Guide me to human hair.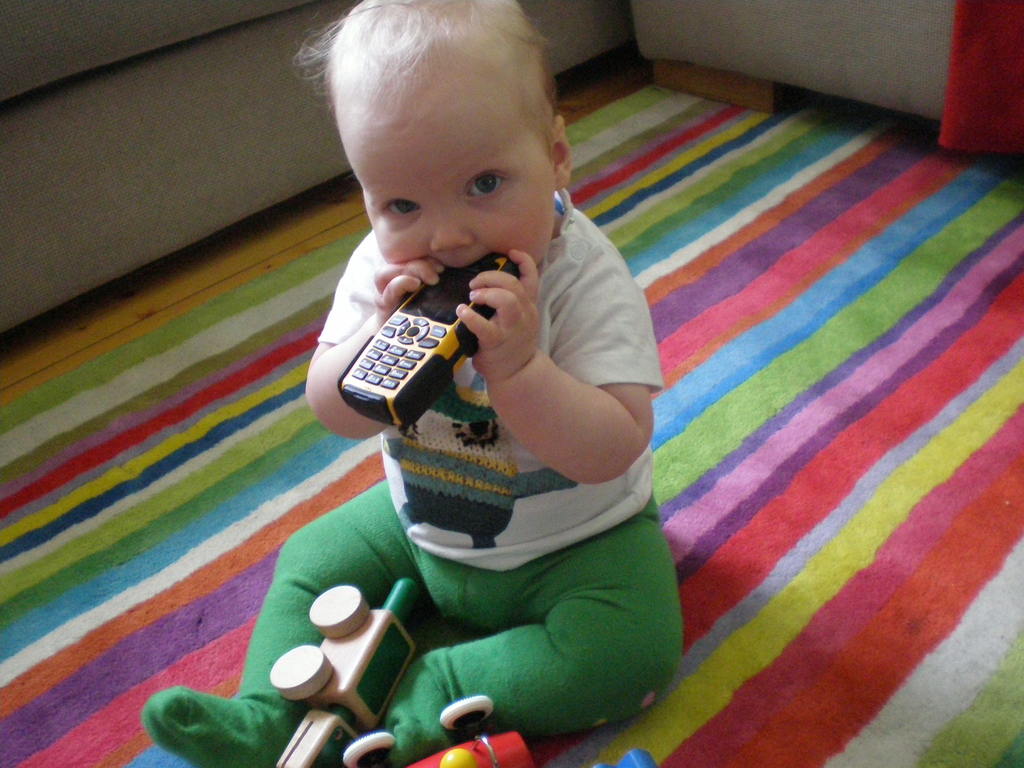
Guidance: region(321, 12, 558, 200).
